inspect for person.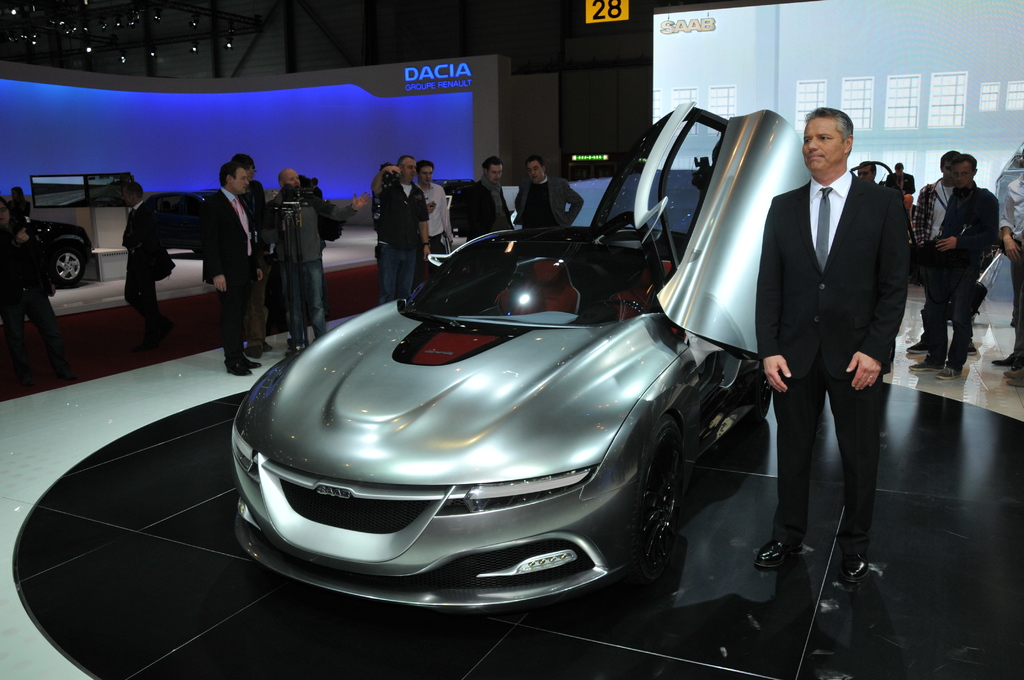
Inspection: x1=0 y1=195 x2=76 y2=387.
